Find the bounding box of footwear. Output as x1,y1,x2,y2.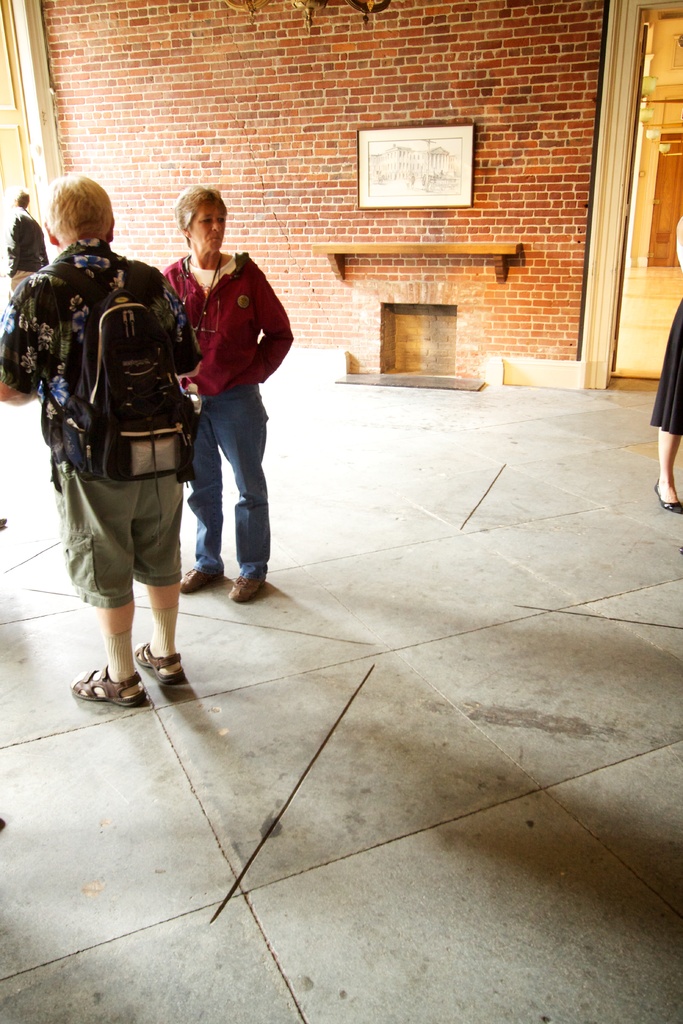
134,630,183,683.
